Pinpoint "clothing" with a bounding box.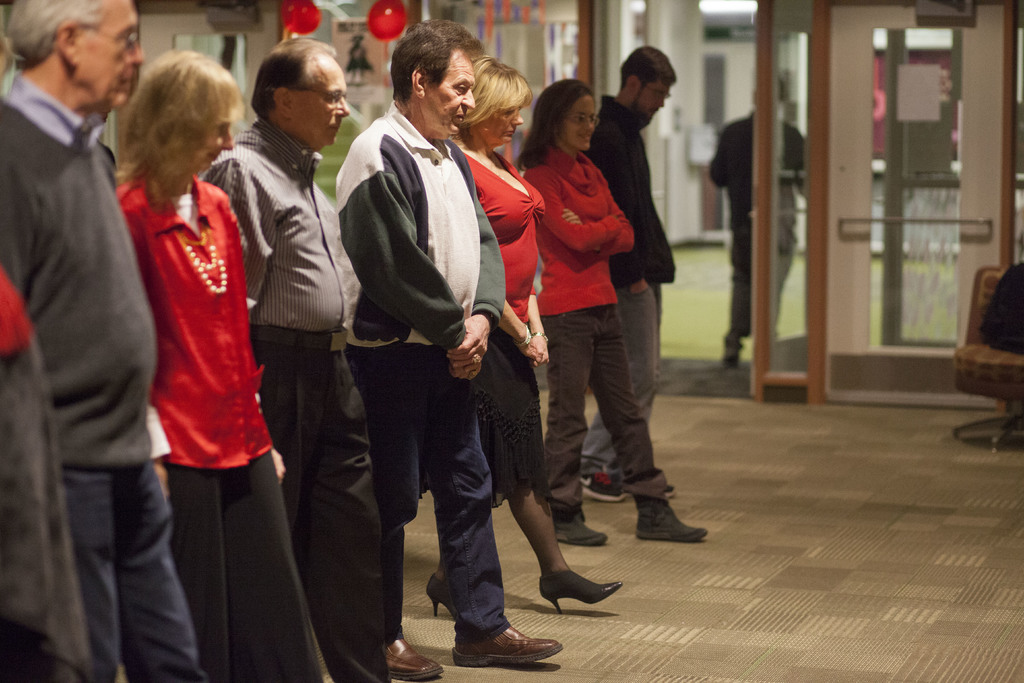
[left=582, top=97, right=675, bottom=475].
